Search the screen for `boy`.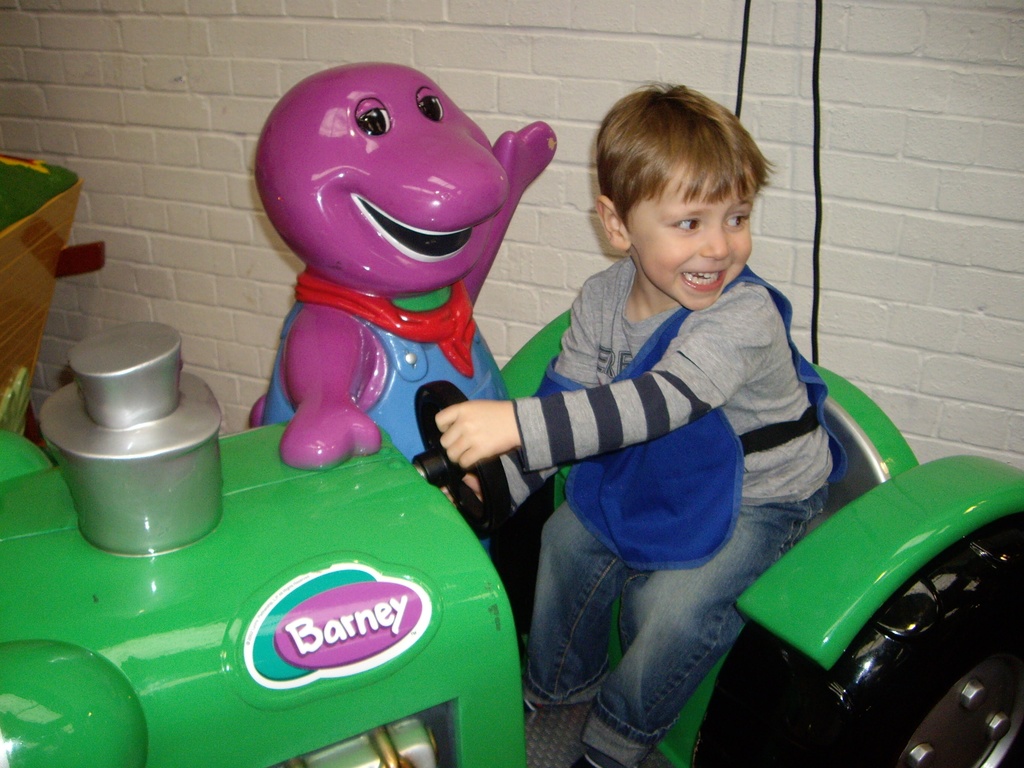
Found at 438/83/844/765.
